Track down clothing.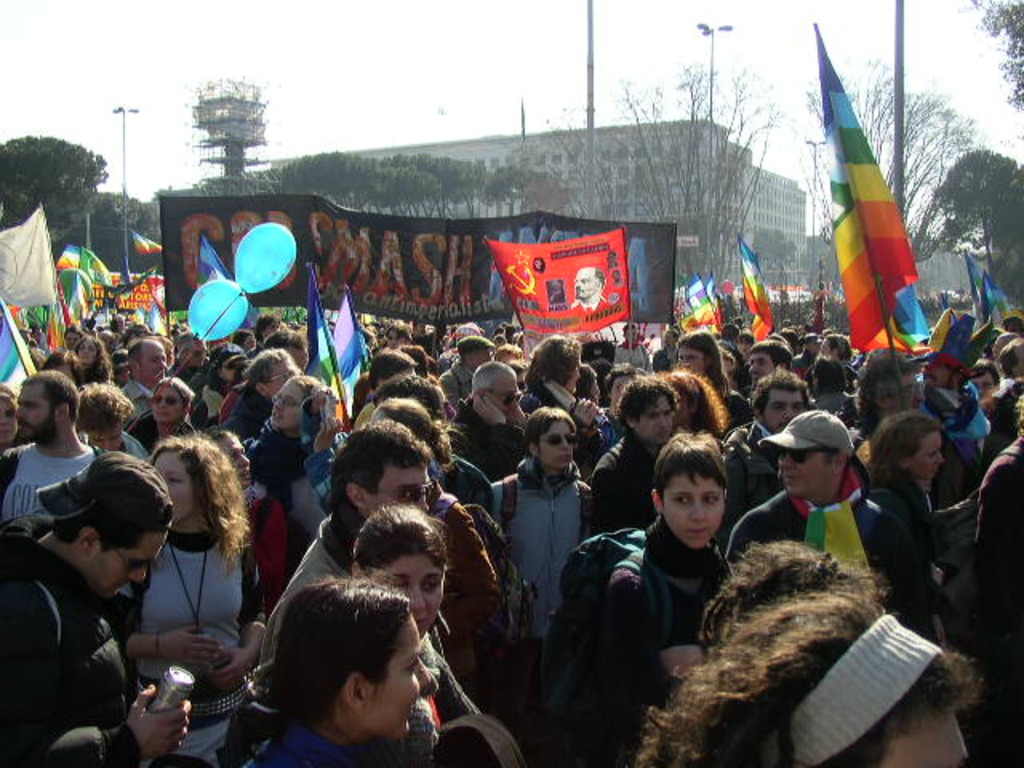
Tracked to [x1=958, y1=424, x2=1022, y2=717].
